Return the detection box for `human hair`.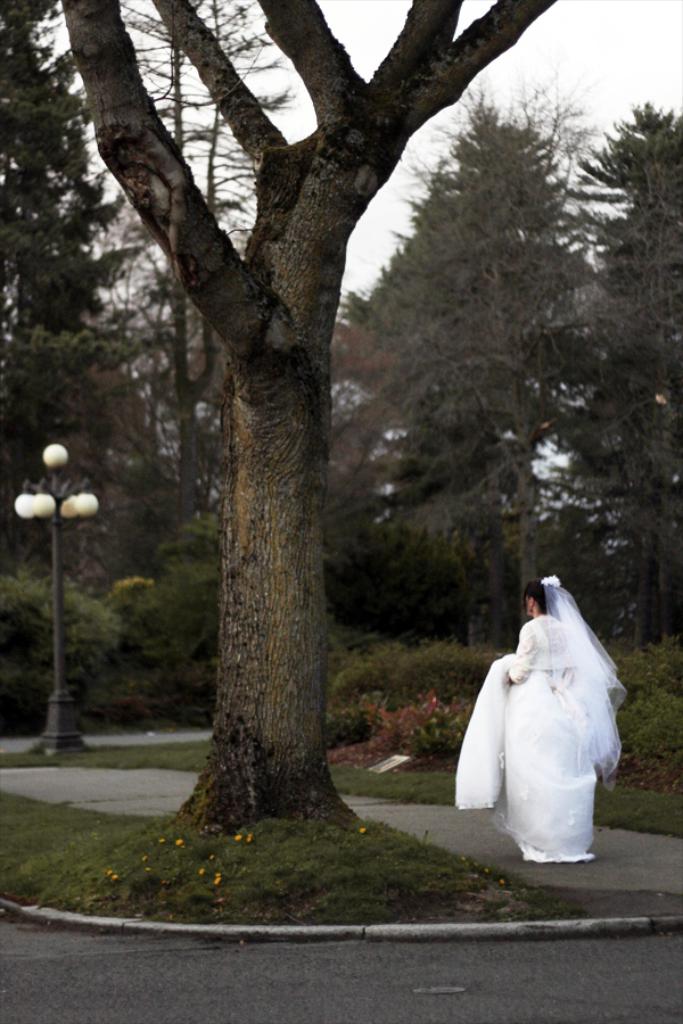
detection(520, 577, 560, 619).
